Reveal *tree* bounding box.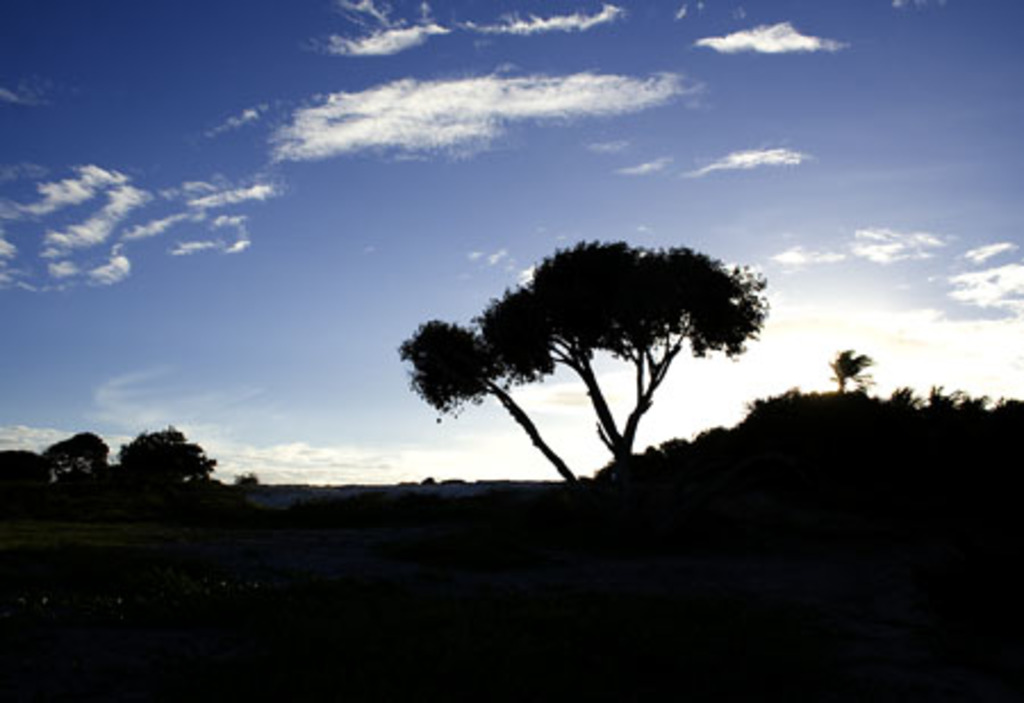
Revealed: (36, 435, 105, 491).
